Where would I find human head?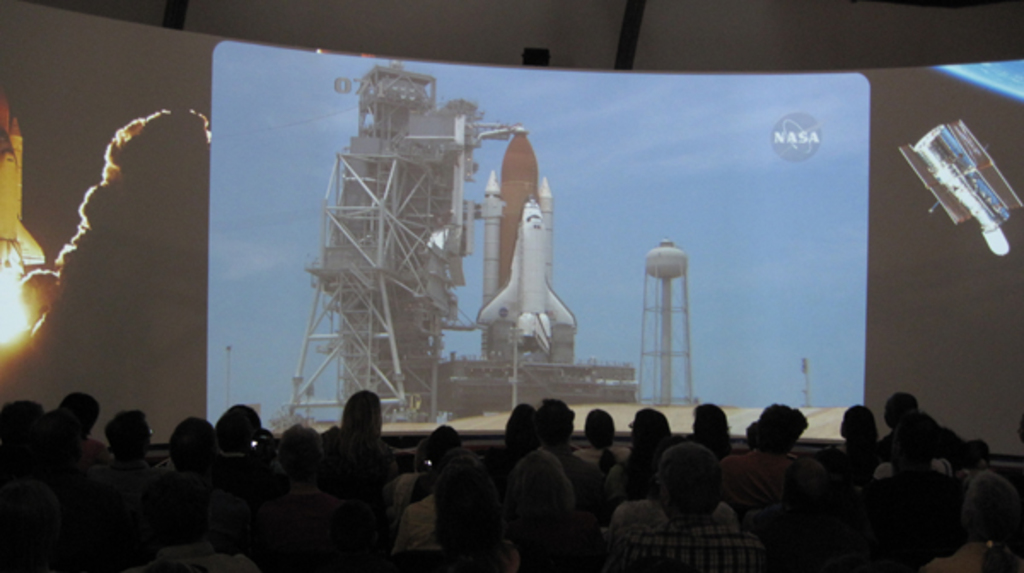
At BBox(626, 401, 678, 462).
